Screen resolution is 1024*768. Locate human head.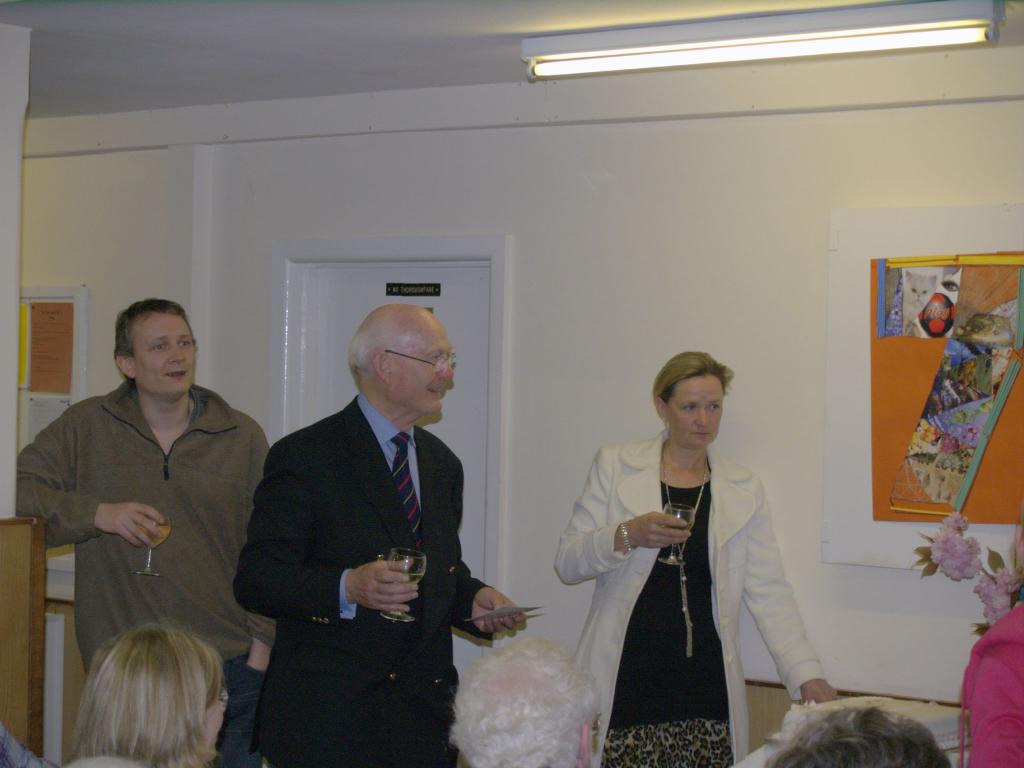
652,352,733,451.
